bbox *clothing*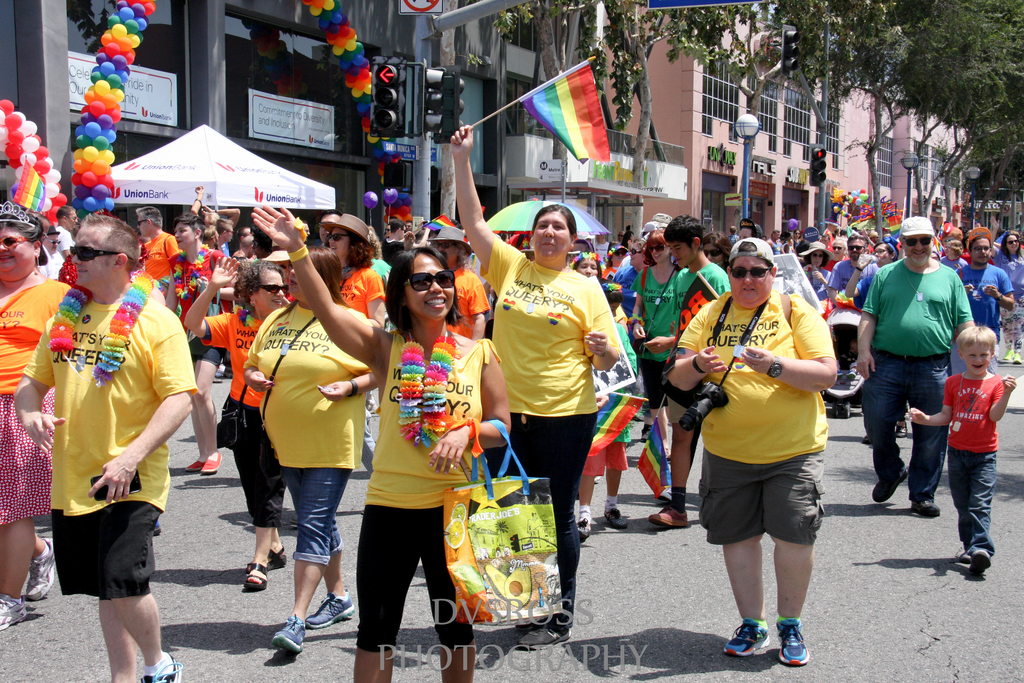
crop(339, 266, 383, 321)
